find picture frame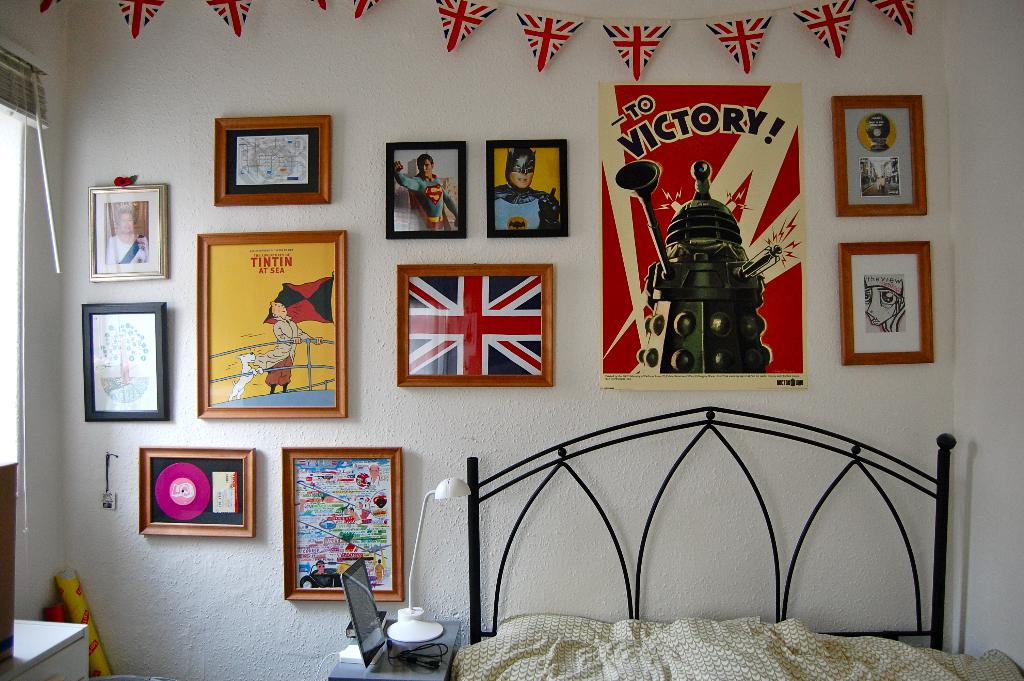
box(89, 181, 169, 281)
